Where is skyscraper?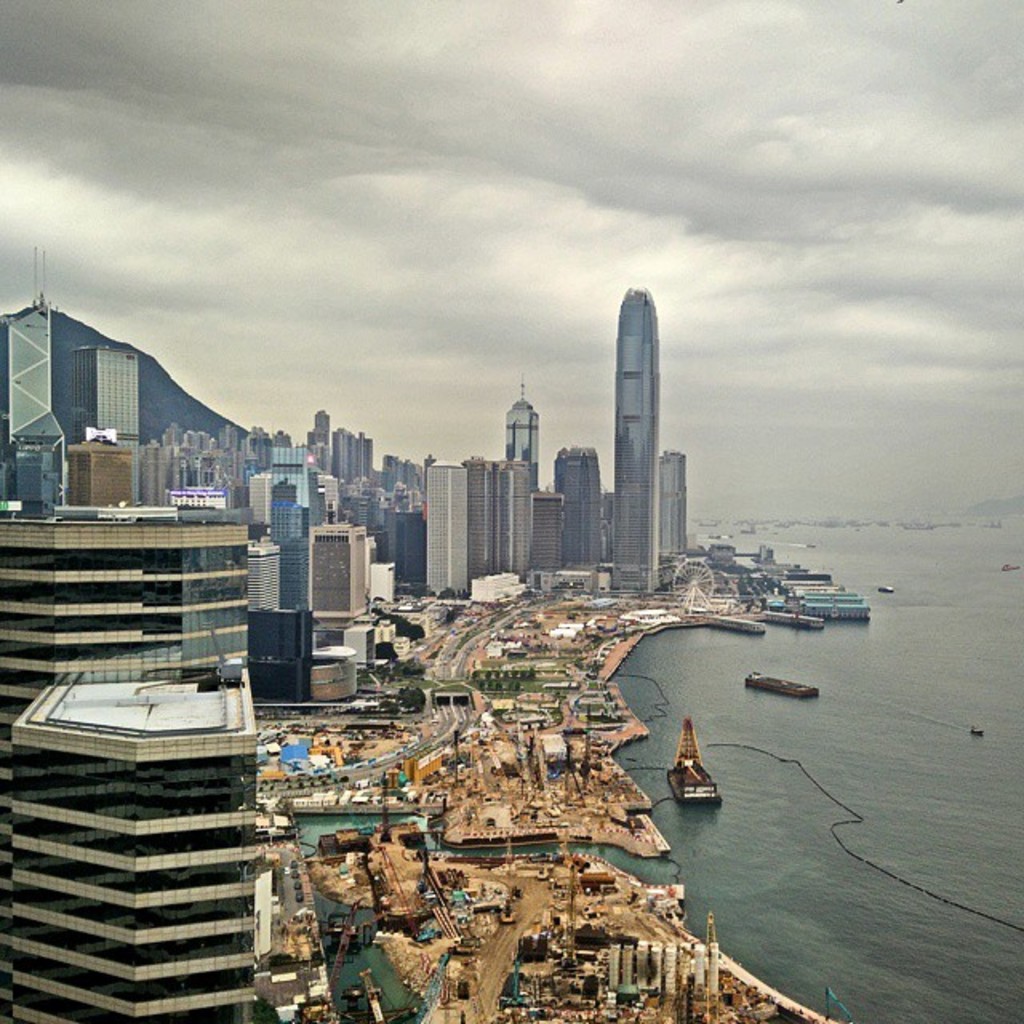
(336, 430, 376, 485).
